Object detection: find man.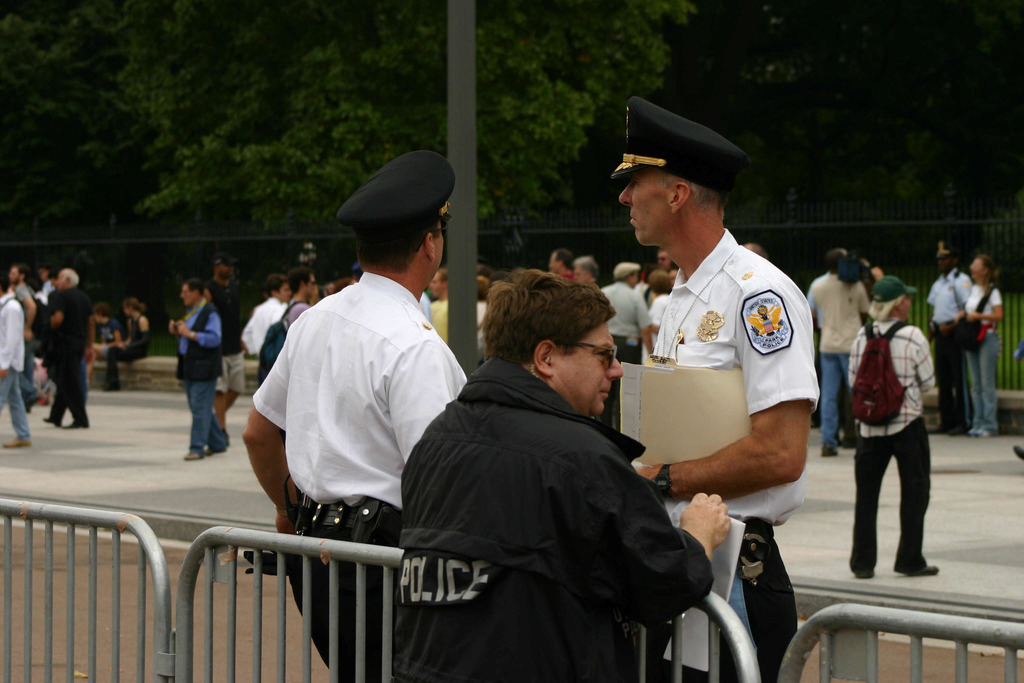
bbox(0, 276, 36, 451).
